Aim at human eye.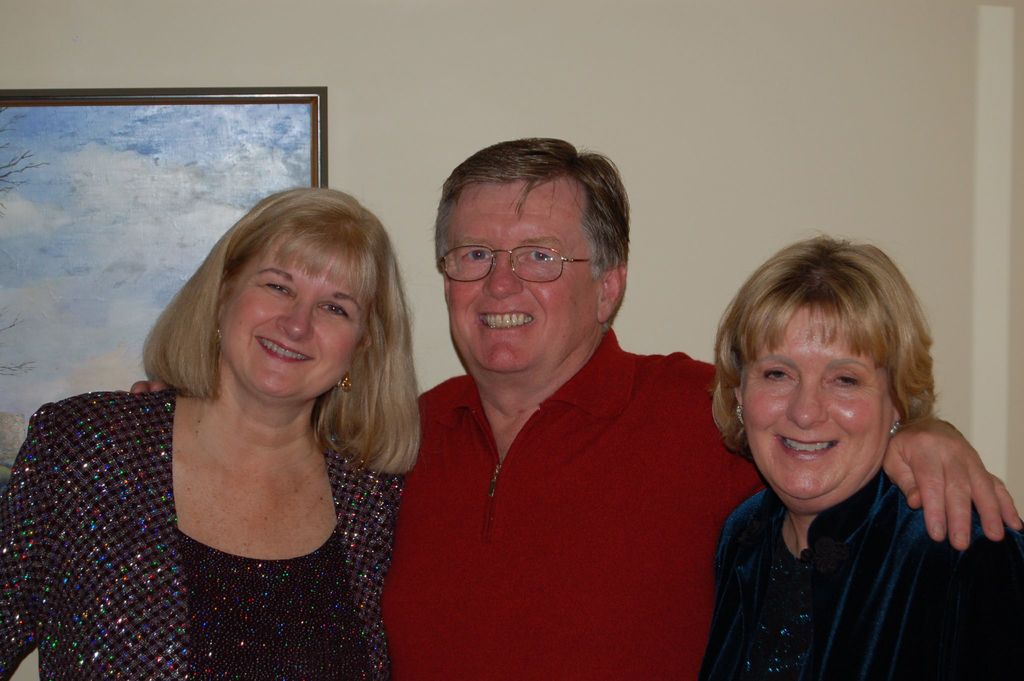
Aimed at [318, 300, 357, 324].
